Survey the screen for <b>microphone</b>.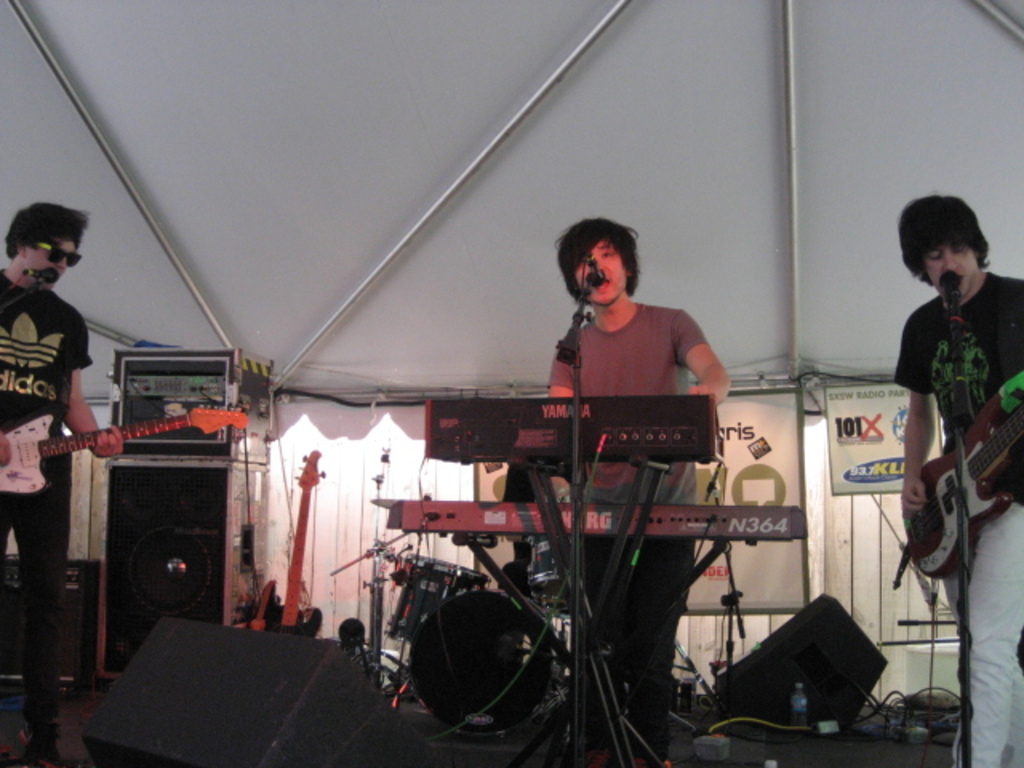
Survey found: select_region(19, 270, 56, 282).
